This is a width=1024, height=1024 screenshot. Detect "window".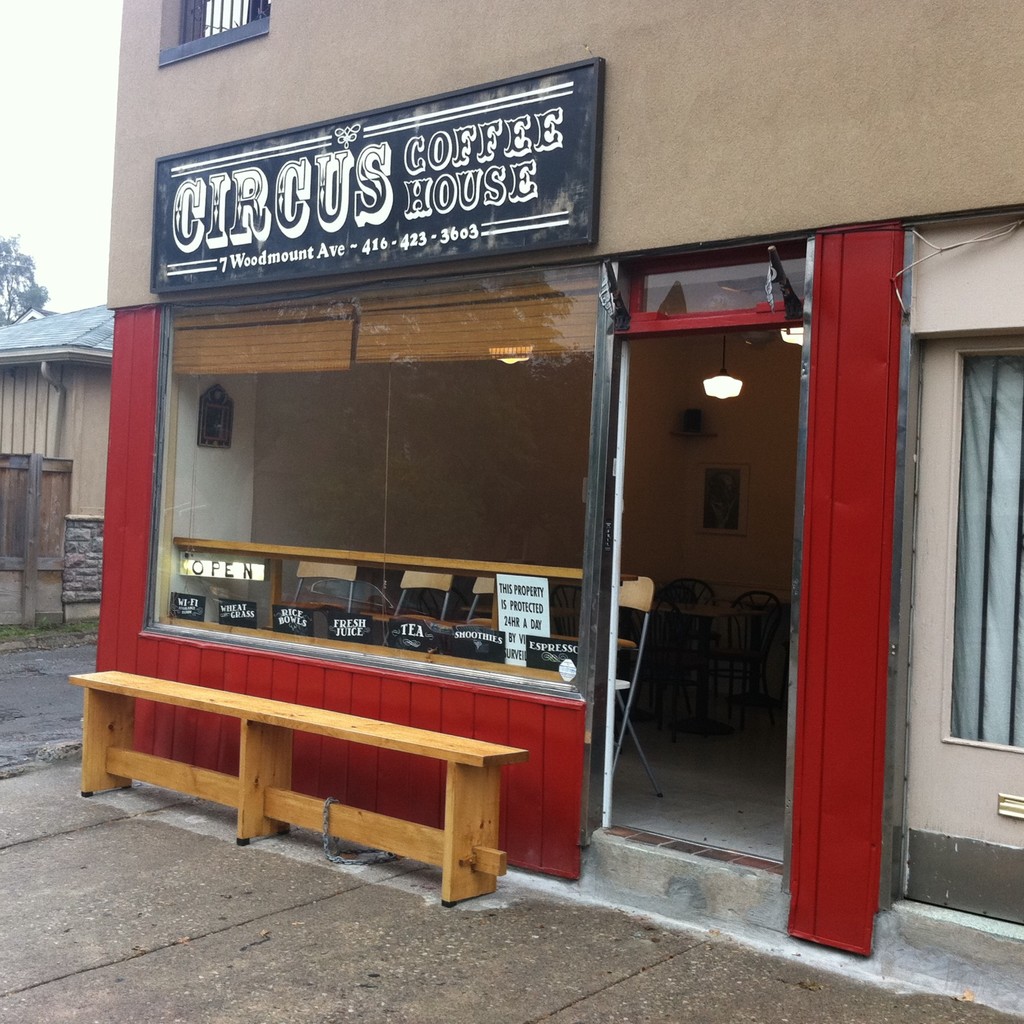
Rect(943, 353, 1023, 747).
